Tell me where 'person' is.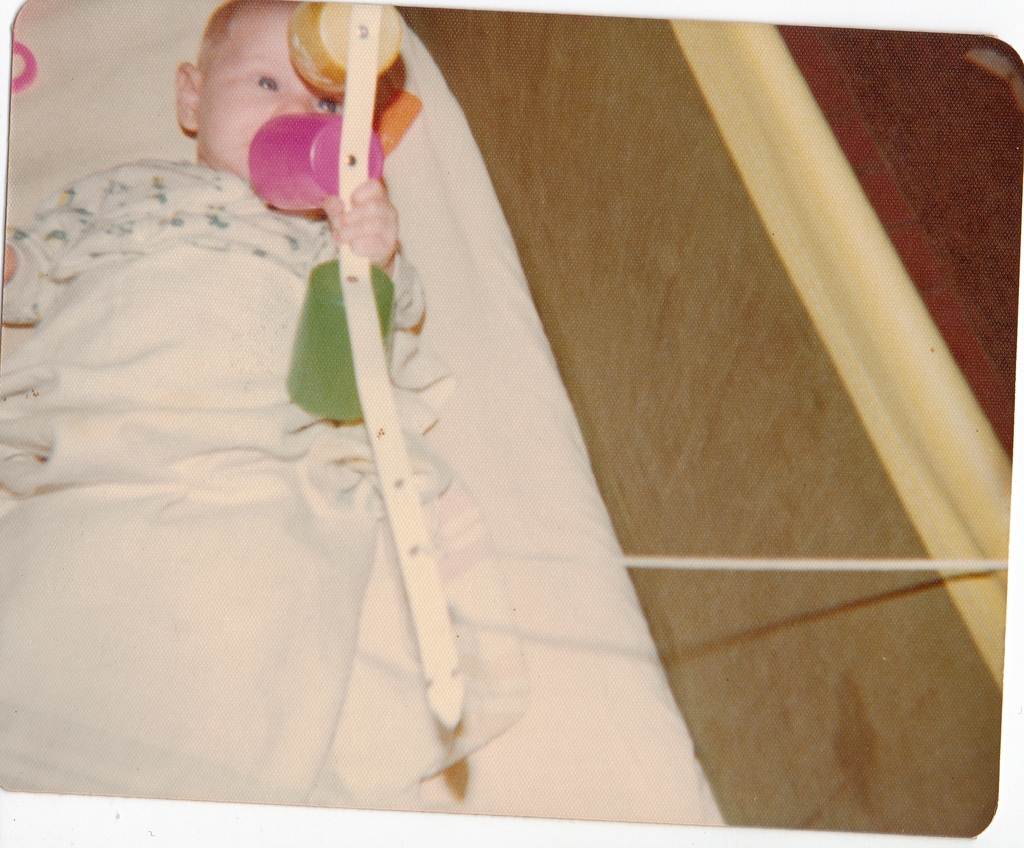
'person' is at crop(0, 1, 385, 820).
